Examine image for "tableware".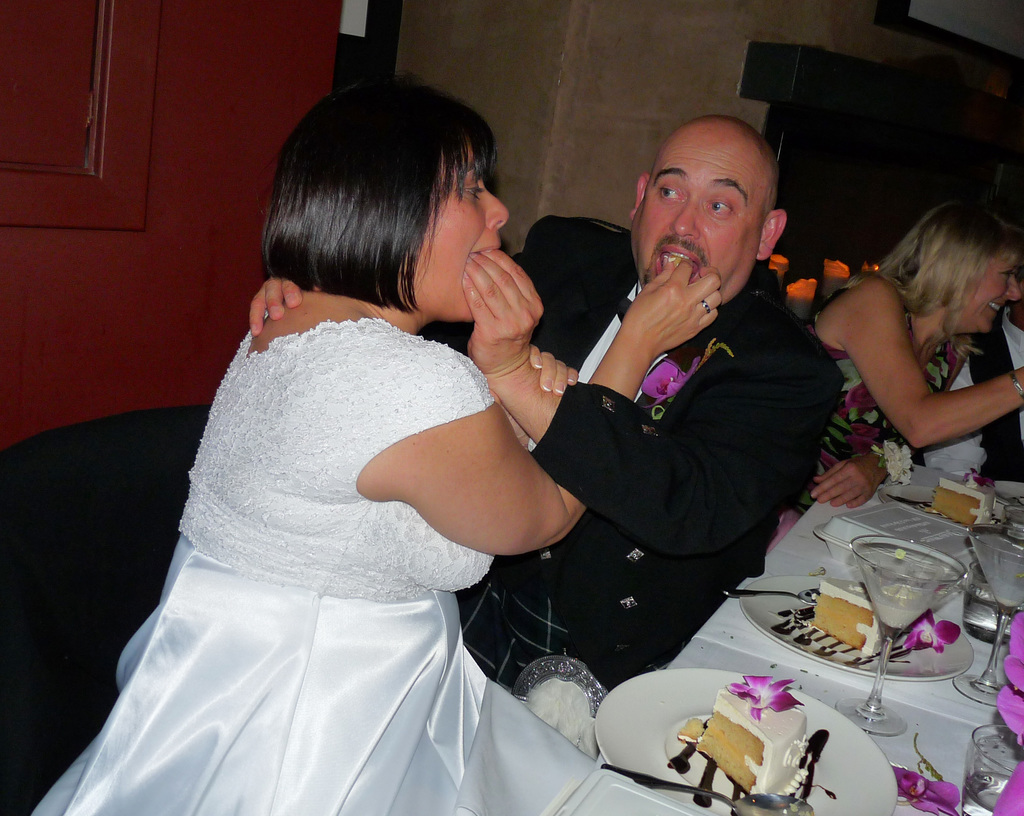
Examination result: bbox=[739, 570, 969, 671].
